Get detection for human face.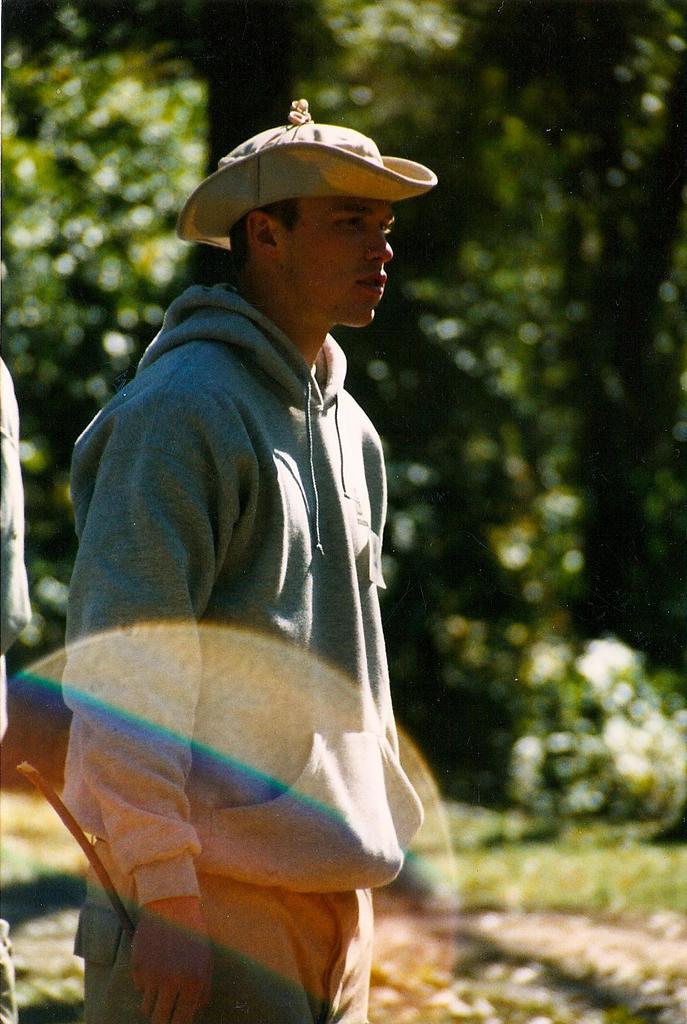
Detection: bbox=(296, 202, 401, 328).
